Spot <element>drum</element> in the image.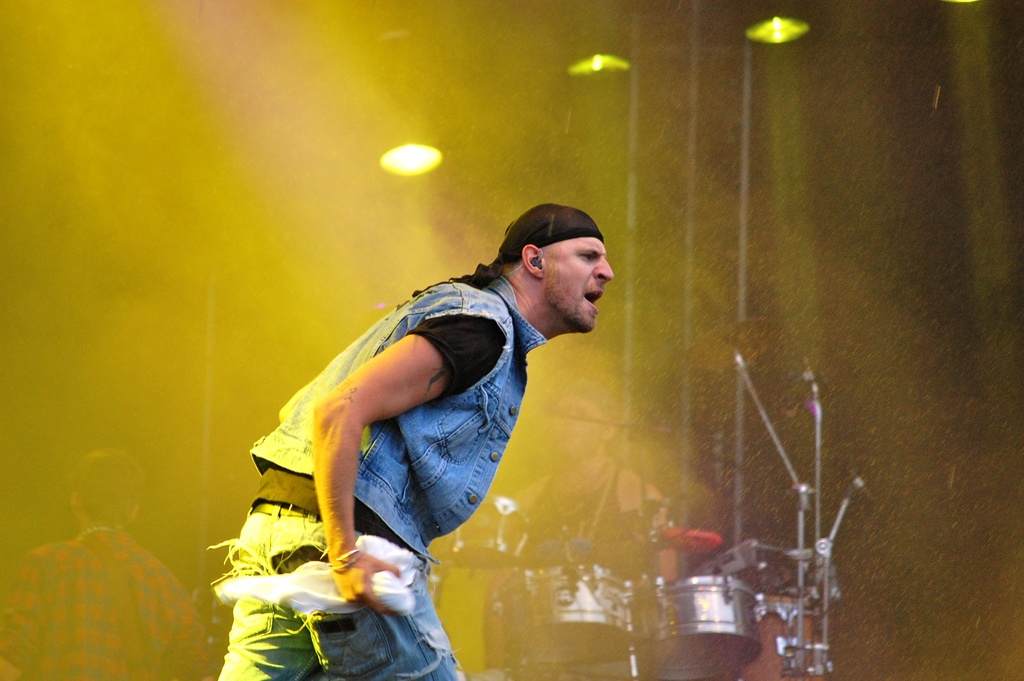
<element>drum</element> found at 501/561/635/664.
